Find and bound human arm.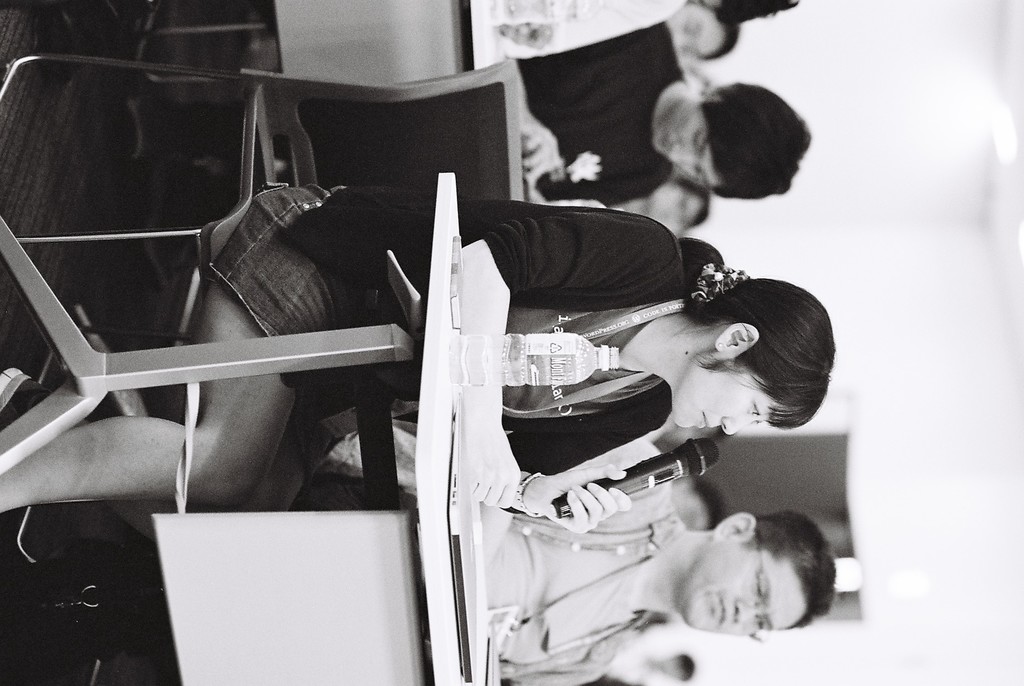
Bound: pyautogui.locateOnScreen(461, 206, 678, 507).
